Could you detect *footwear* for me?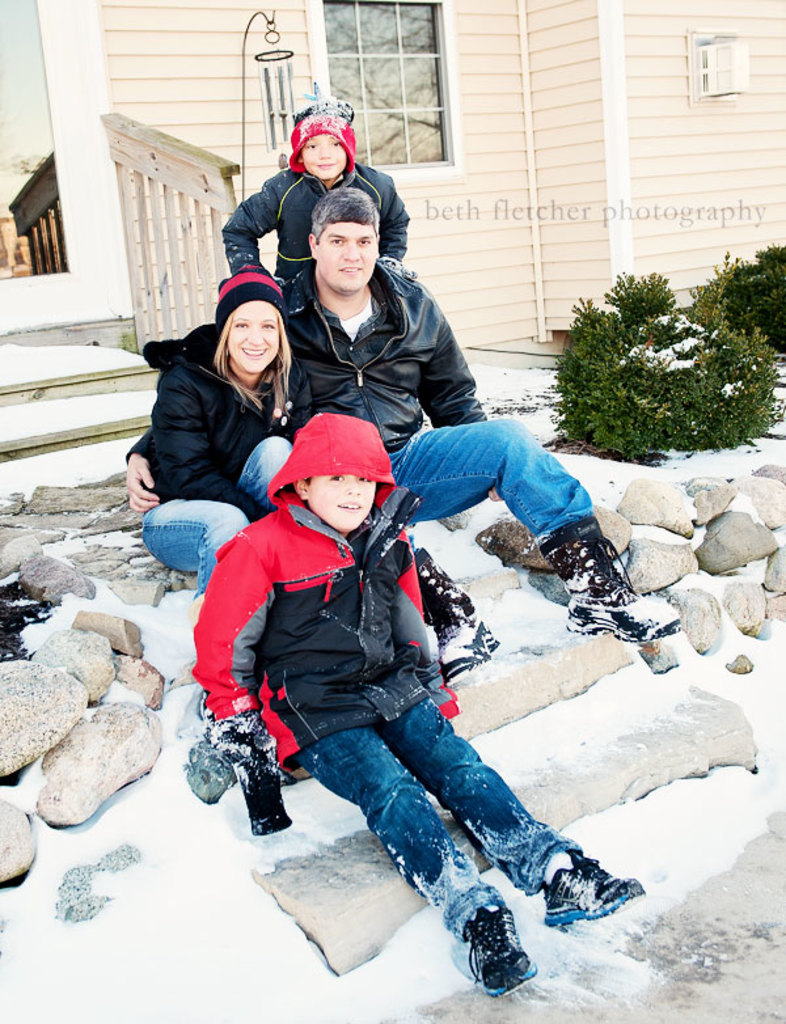
Detection result: 426/559/503/682.
